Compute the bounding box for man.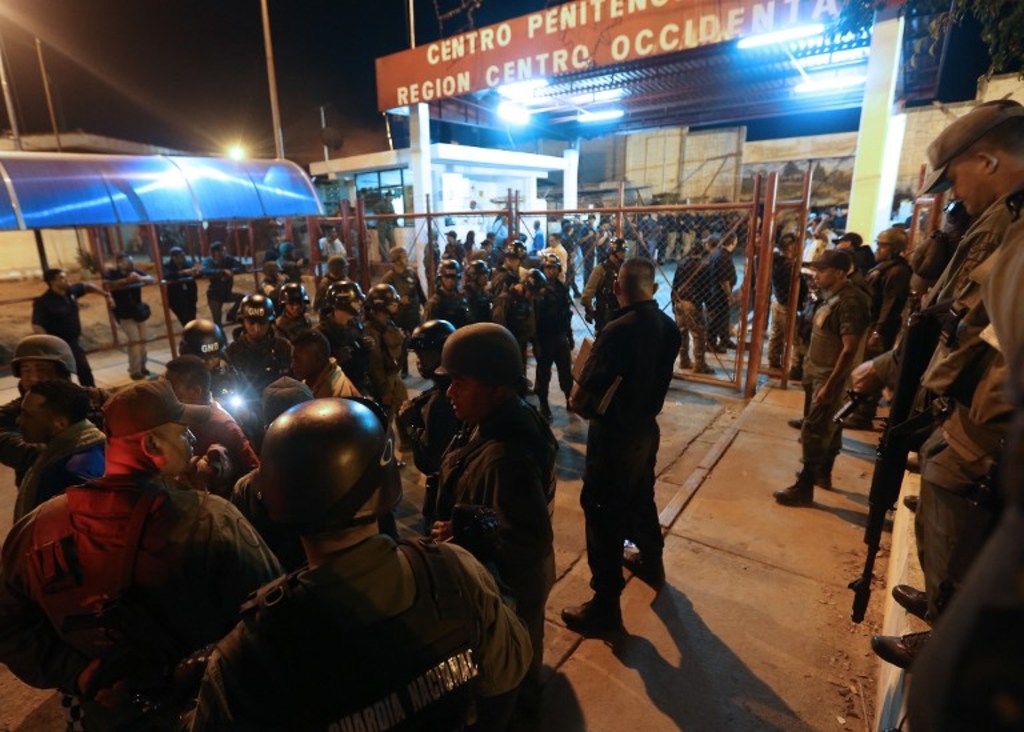
391,319,457,483.
